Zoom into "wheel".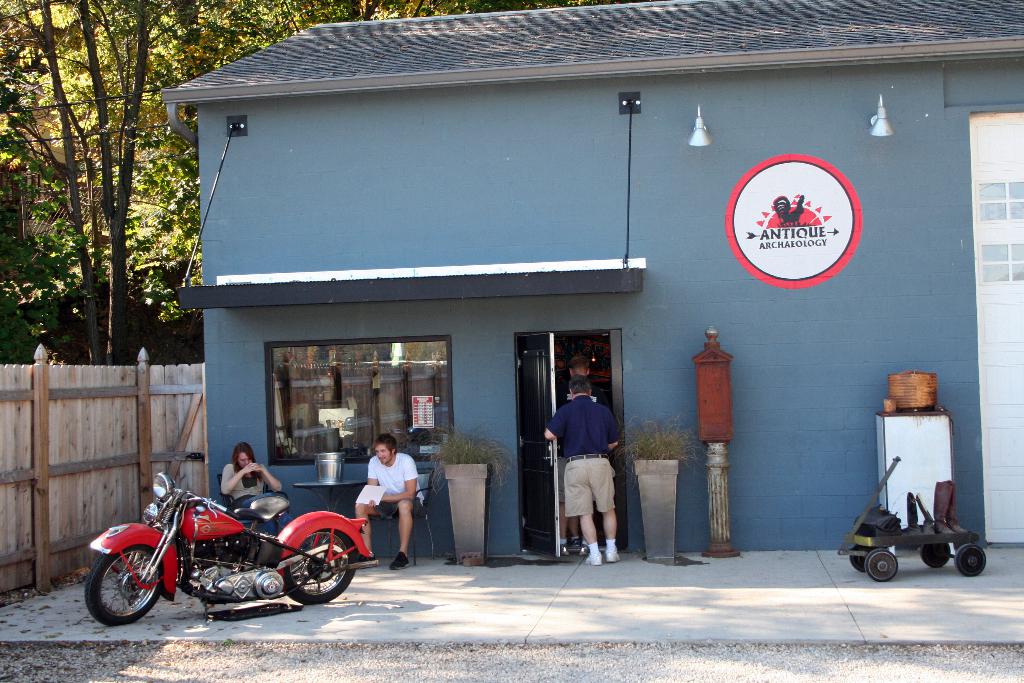
Zoom target: <bbox>279, 529, 360, 607</bbox>.
